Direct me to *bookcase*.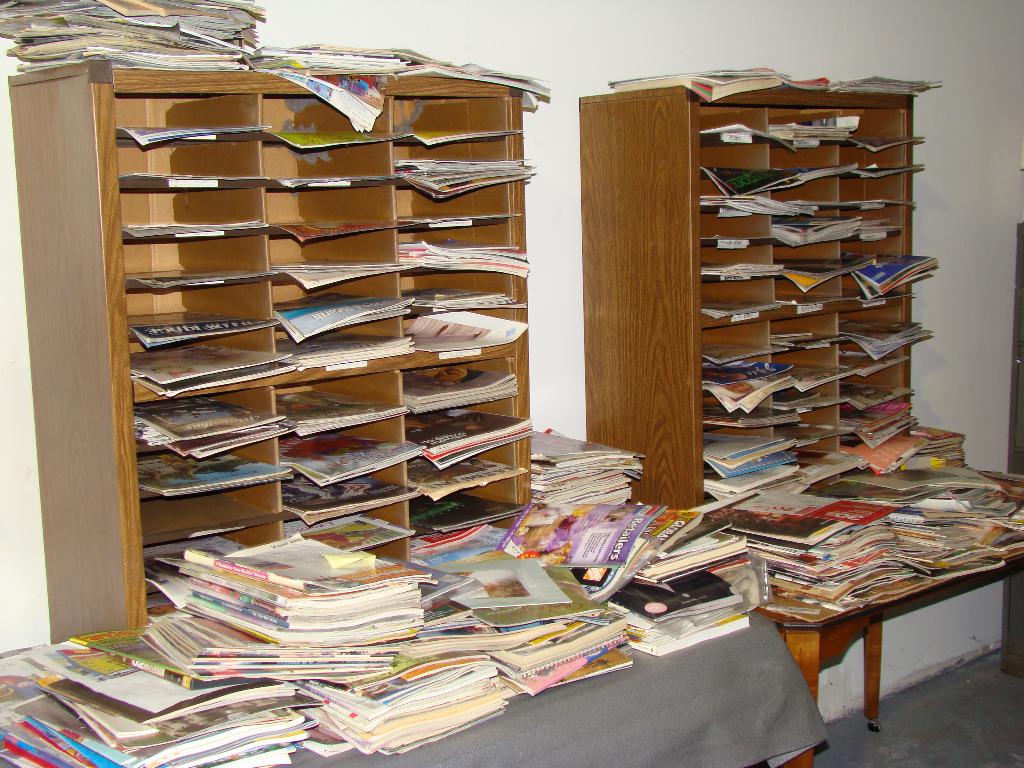
Direction: <box>6,73,533,648</box>.
